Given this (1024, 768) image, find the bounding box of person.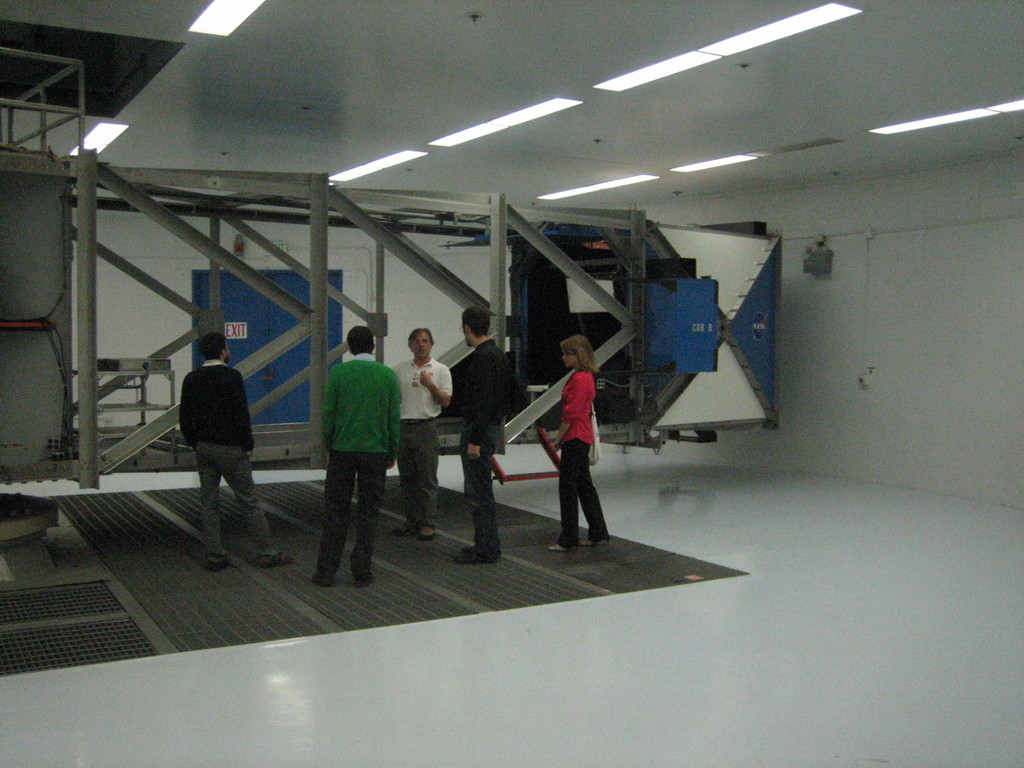
{"x1": 531, "y1": 329, "x2": 613, "y2": 563}.
